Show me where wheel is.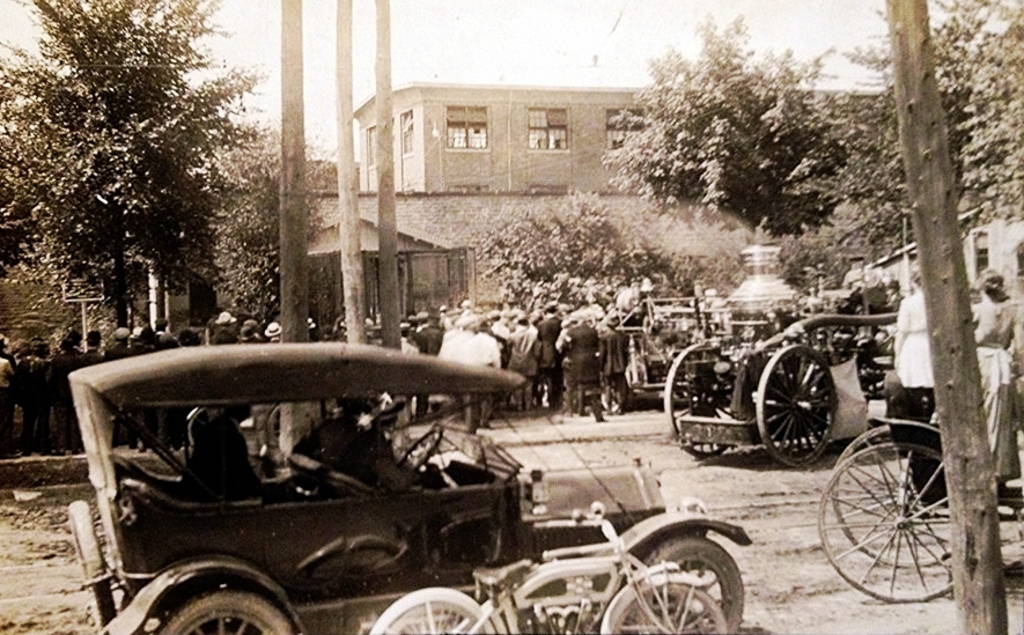
wheel is at [x1=381, y1=599, x2=484, y2=634].
